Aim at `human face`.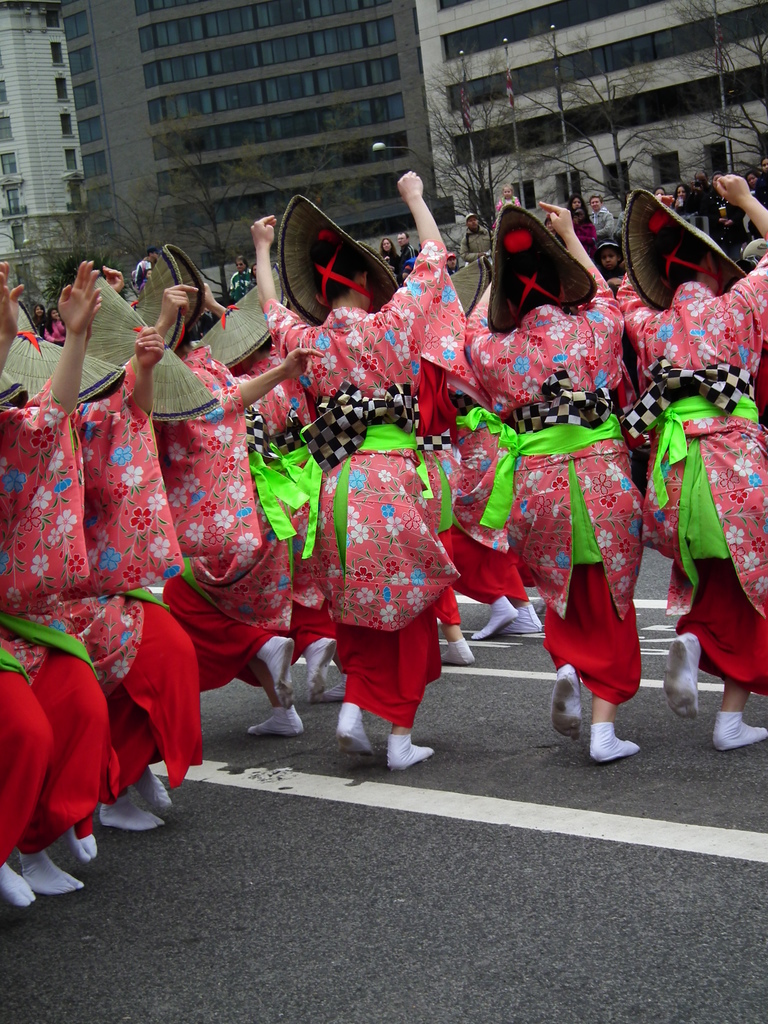
Aimed at [x1=147, y1=271, x2=150, y2=278].
